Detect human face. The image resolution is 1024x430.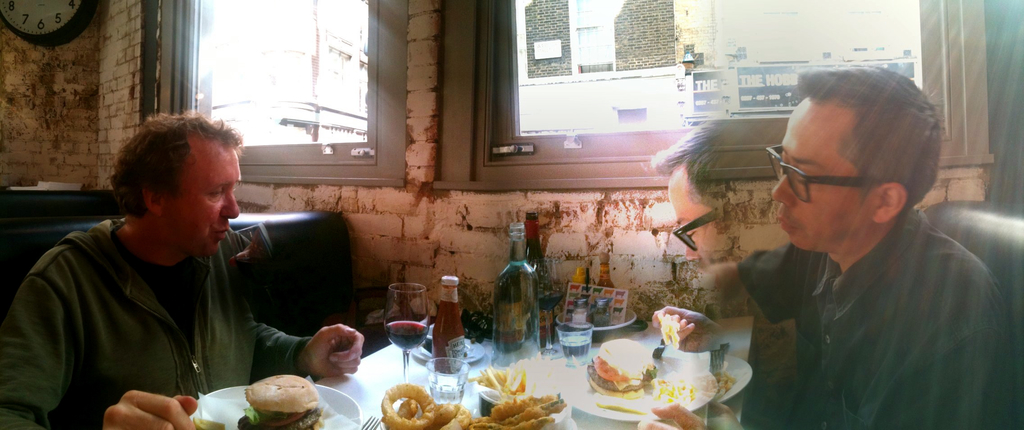
x1=774 y1=89 x2=868 y2=244.
